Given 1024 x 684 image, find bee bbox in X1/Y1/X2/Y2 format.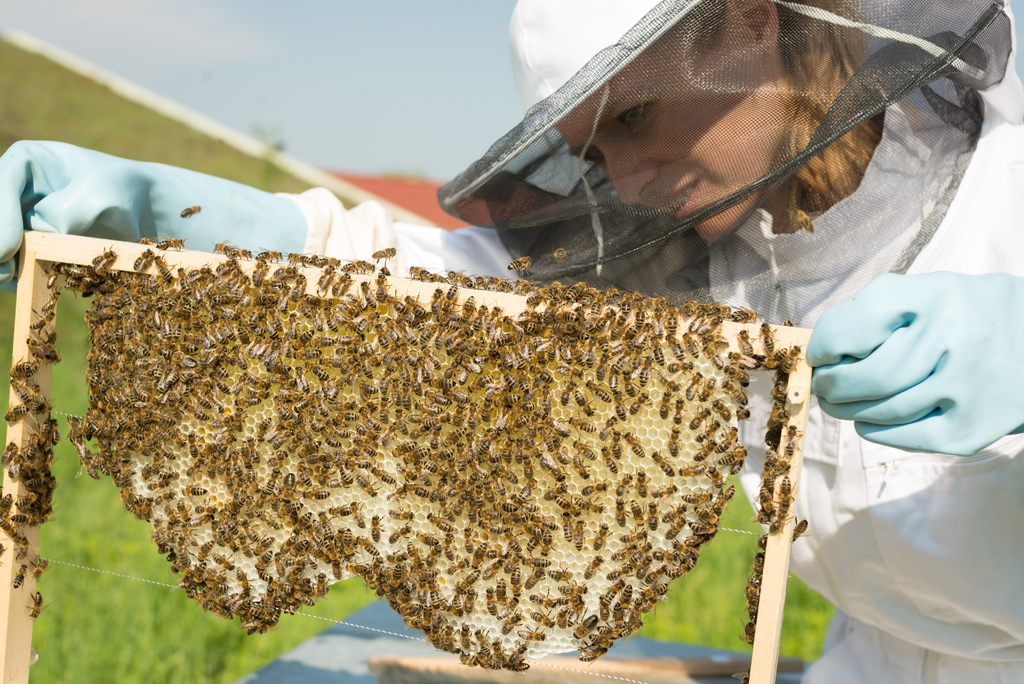
612/391/630/422.
